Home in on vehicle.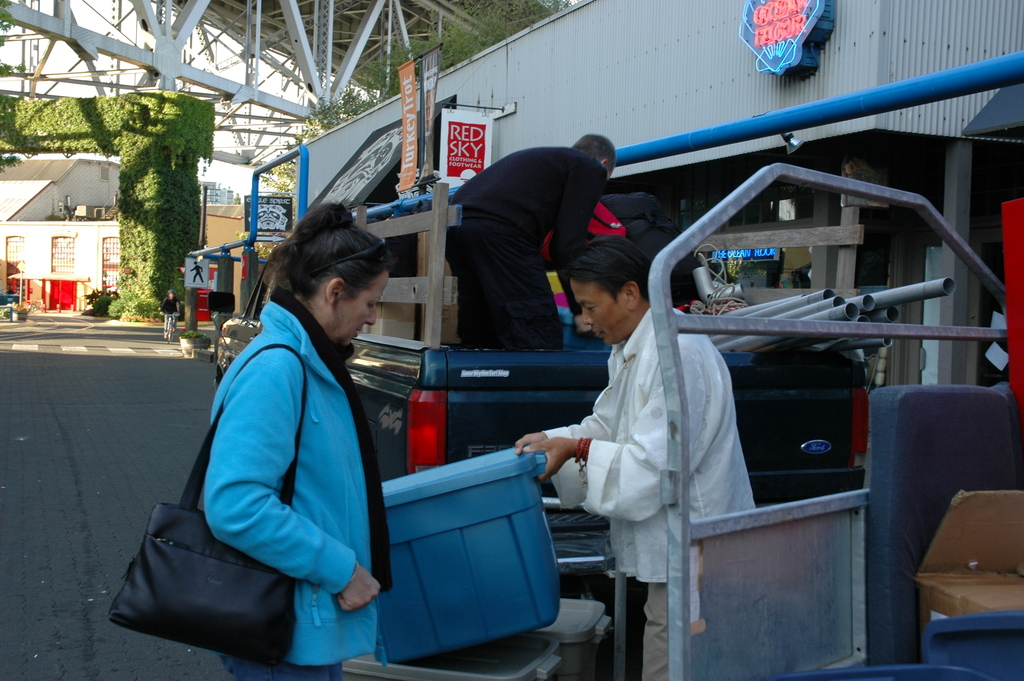
Homed in at l=0, t=288, r=22, b=309.
